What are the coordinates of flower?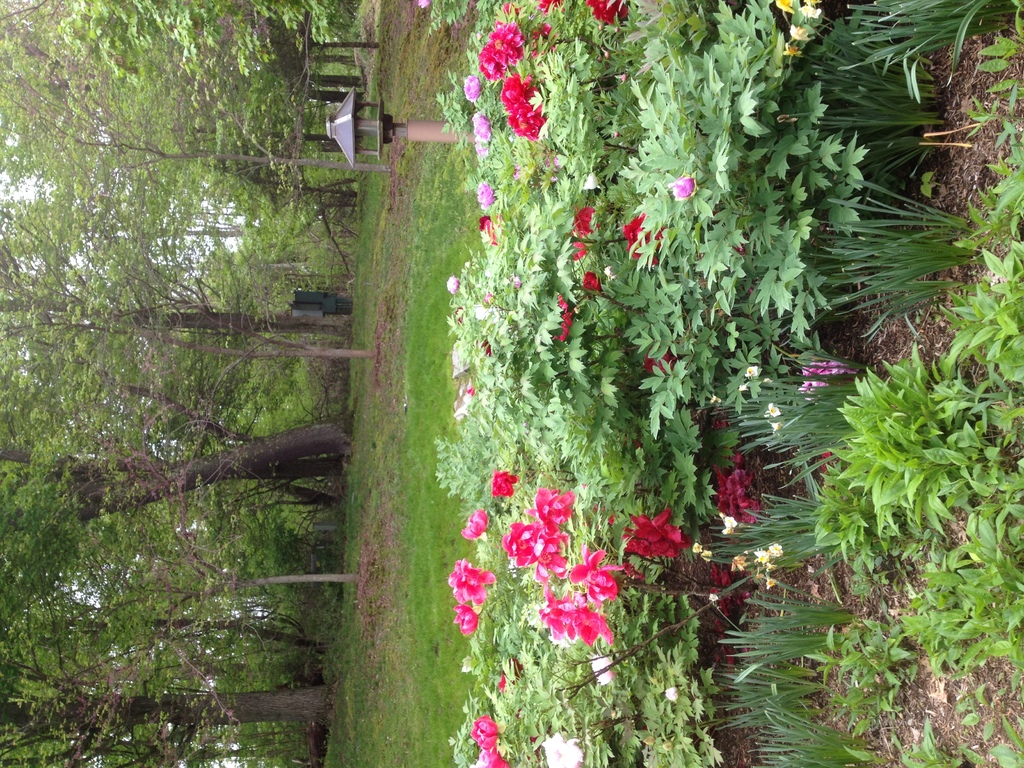
BBox(795, 361, 861, 411).
